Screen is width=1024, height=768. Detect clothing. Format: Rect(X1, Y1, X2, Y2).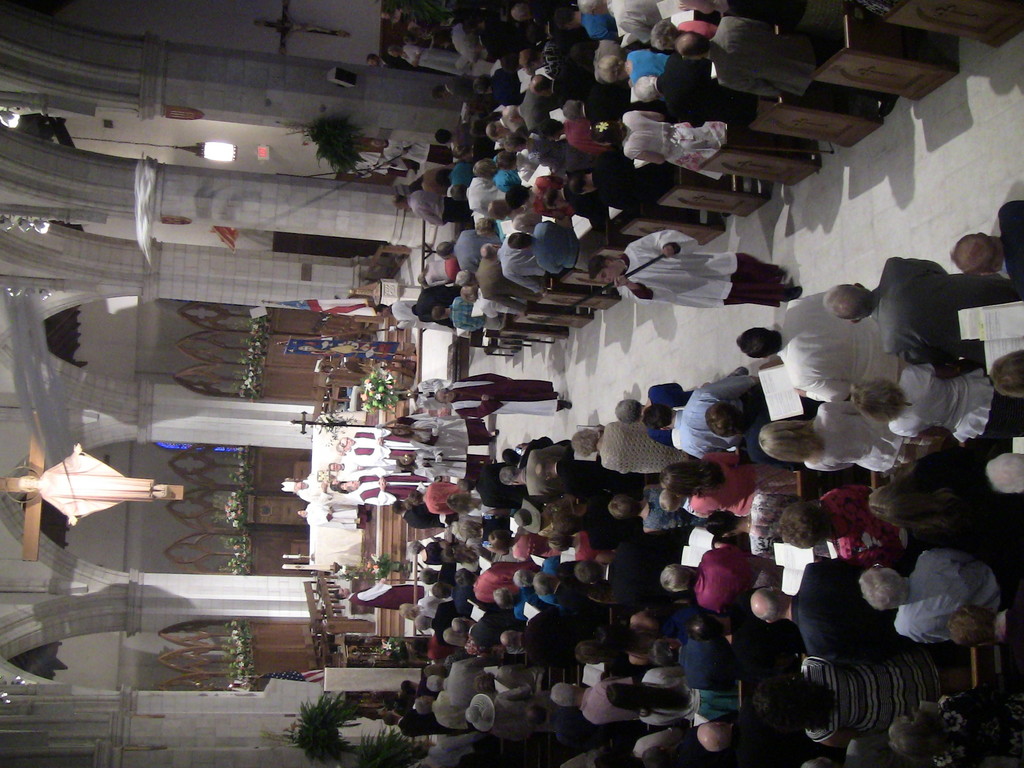
Rect(694, 538, 786, 609).
